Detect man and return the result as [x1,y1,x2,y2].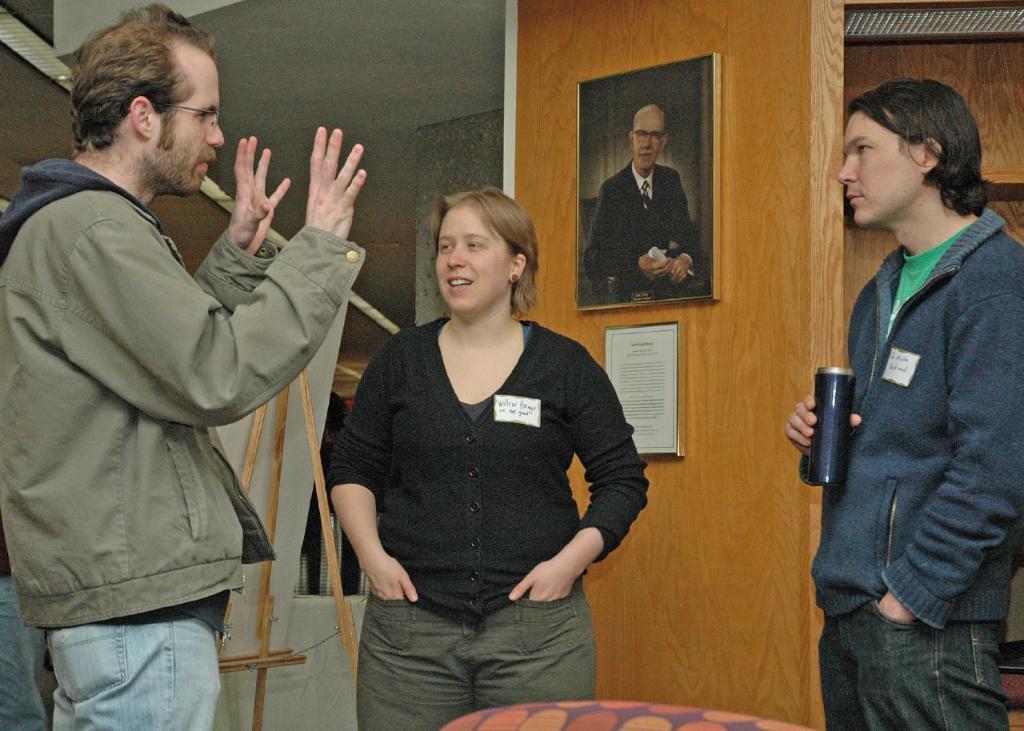
[782,77,1023,730].
